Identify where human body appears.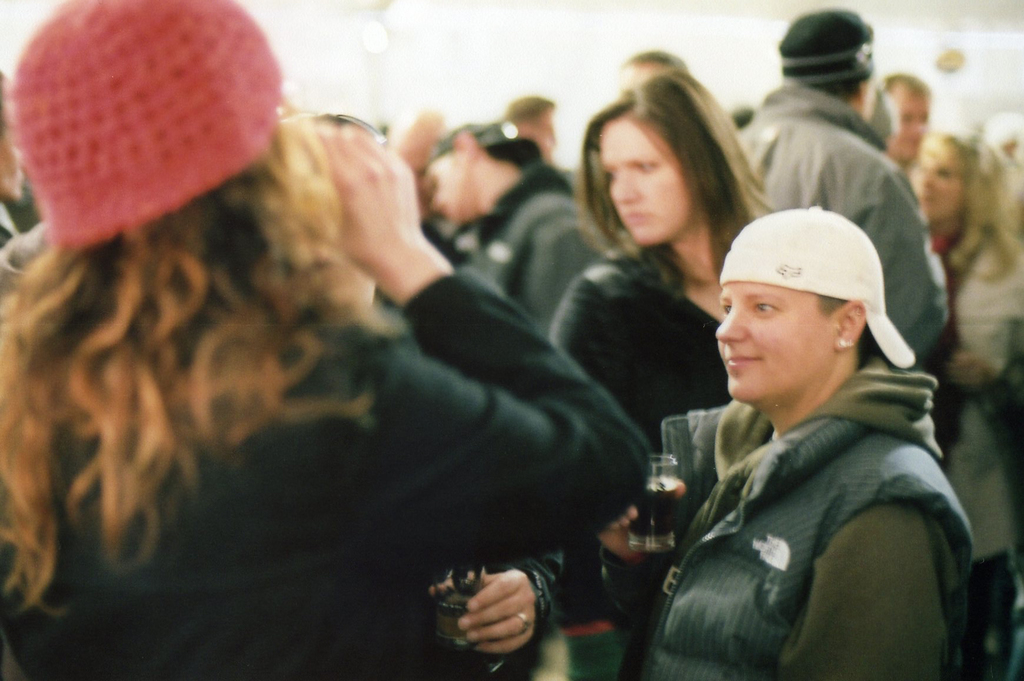
Appears at rect(35, 20, 636, 641).
